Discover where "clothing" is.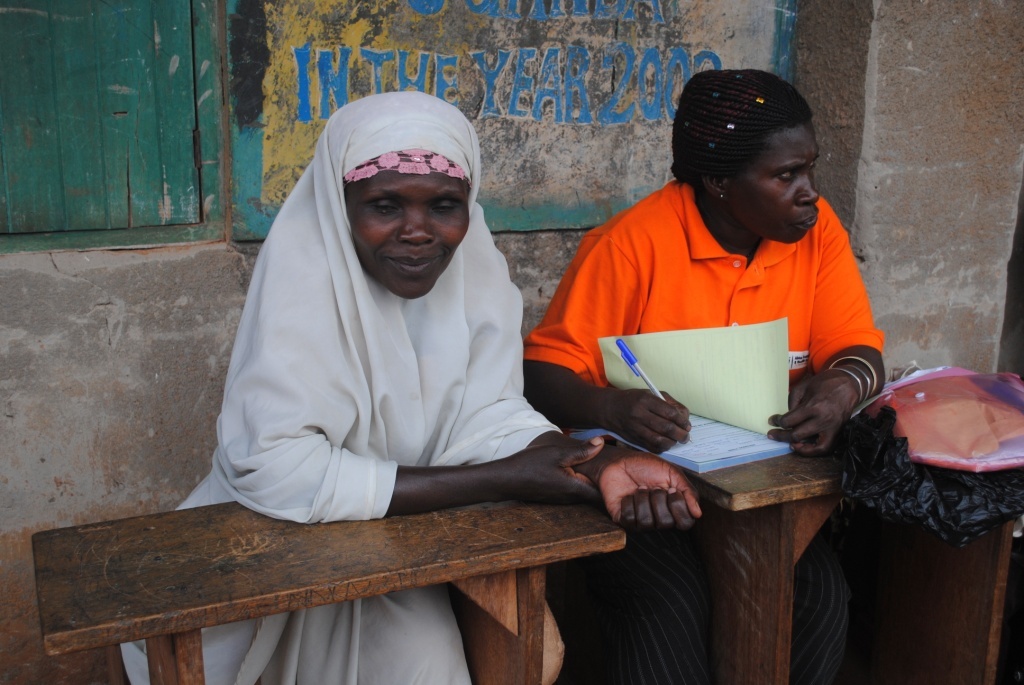
Discovered at bbox(522, 175, 879, 390).
